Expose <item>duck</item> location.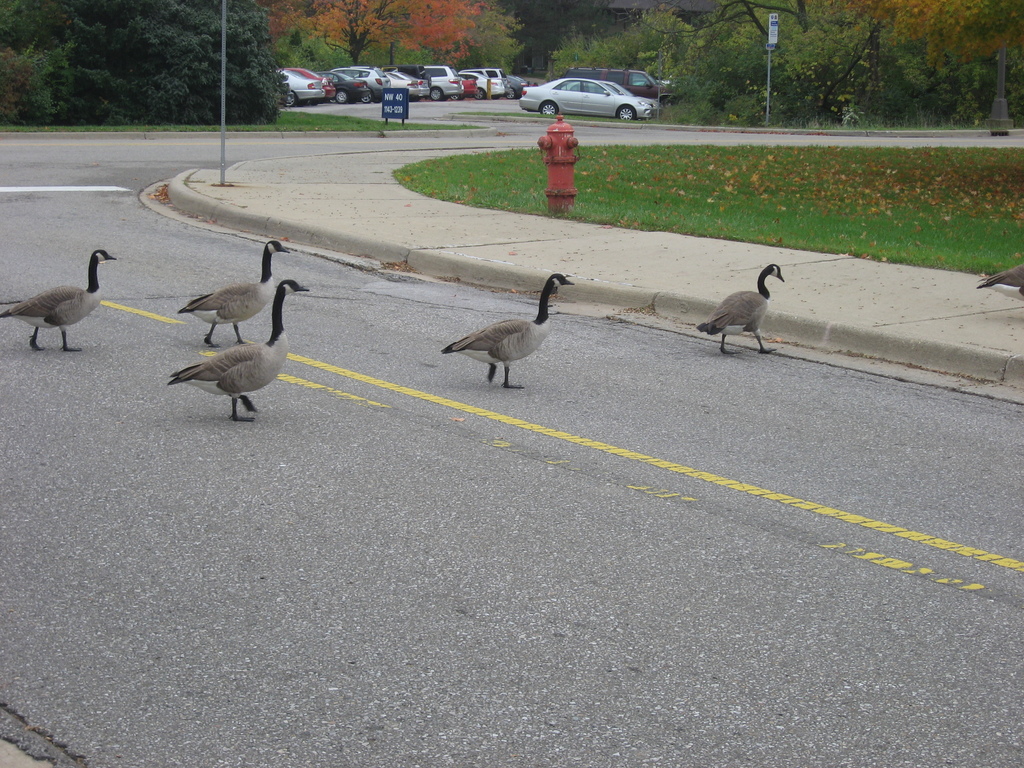
Exposed at Rect(0, 234, 116, 346).
